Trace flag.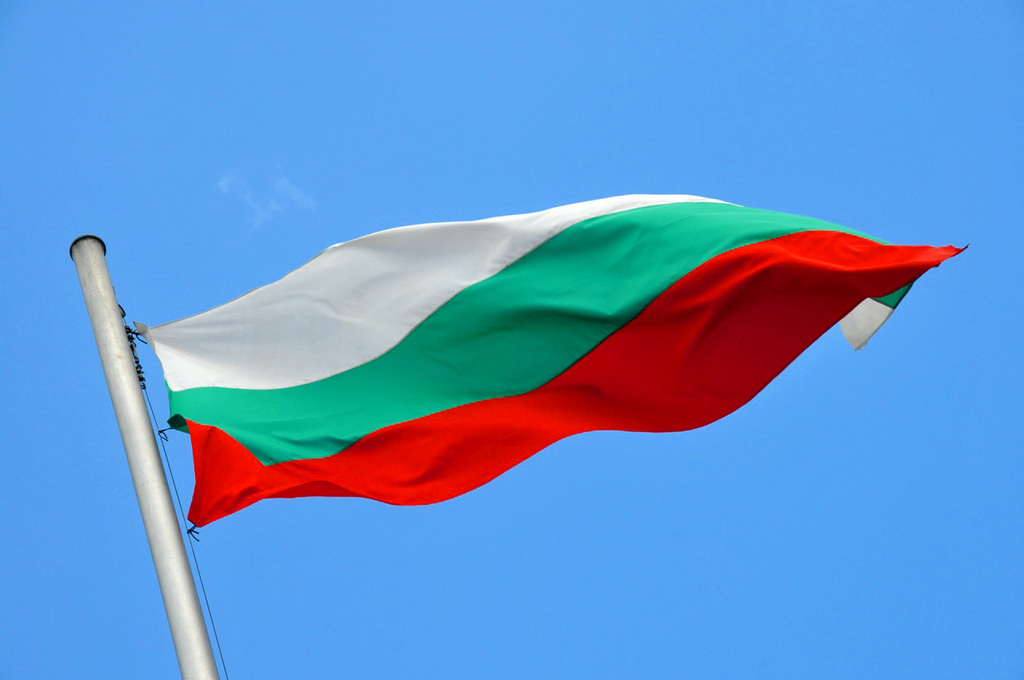
Traced to pyautogui.locateOnScreen(95, 172, 938, 559).
